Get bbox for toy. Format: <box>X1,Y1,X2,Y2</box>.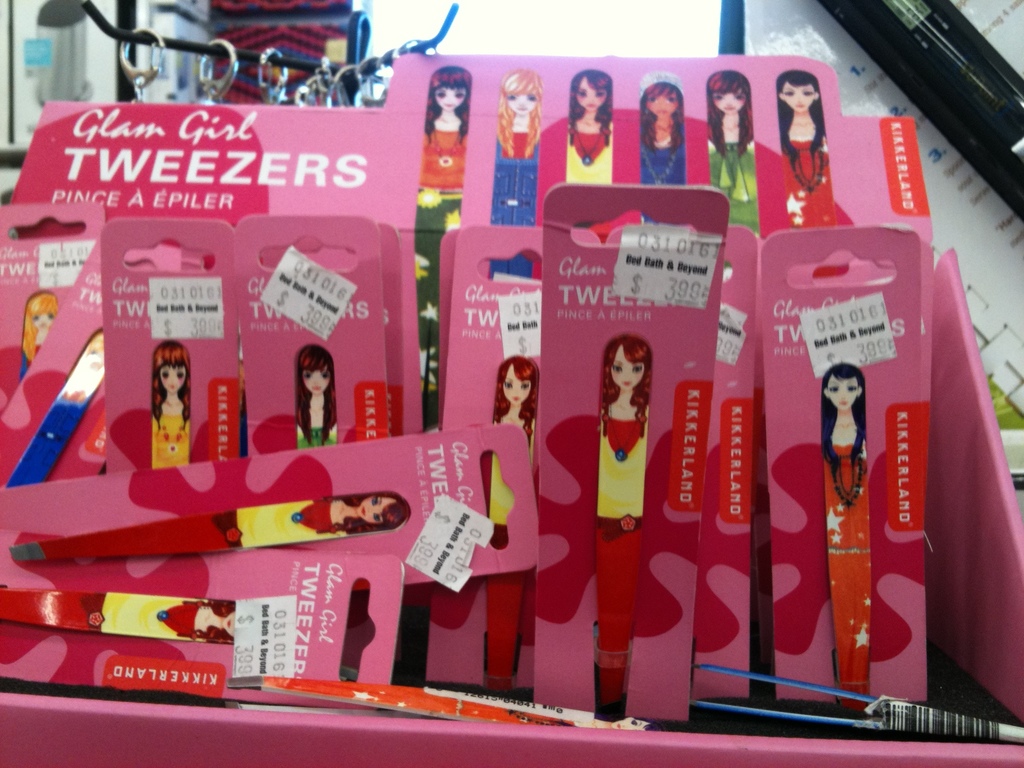
<box>640,68,684,190</box>.
